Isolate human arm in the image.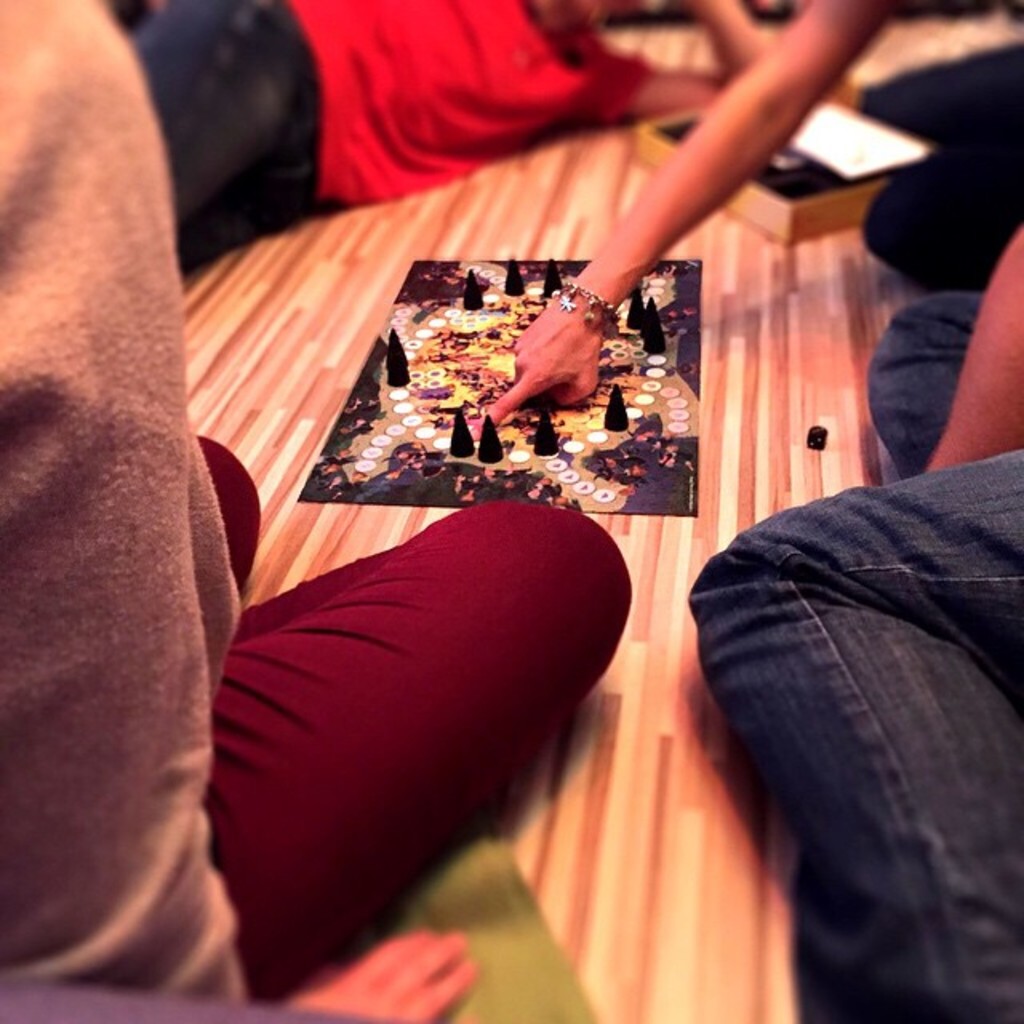
Isolated region: <bbox>0, 0, 480, 1019</bbox>.
